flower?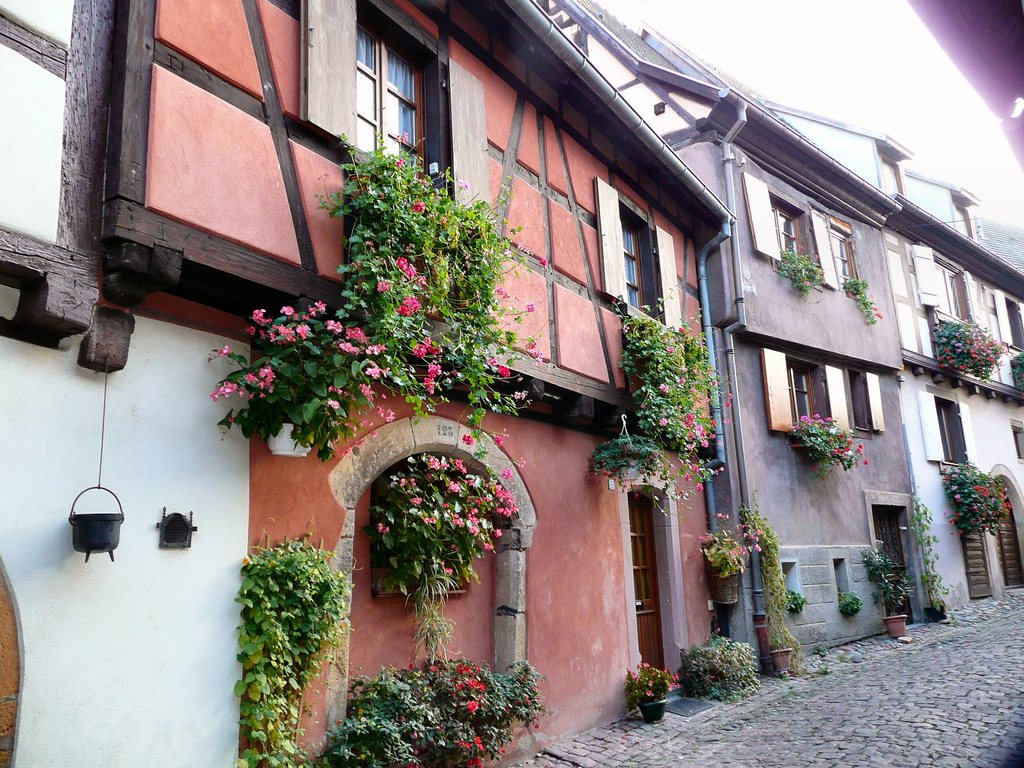
328/381/353/398
